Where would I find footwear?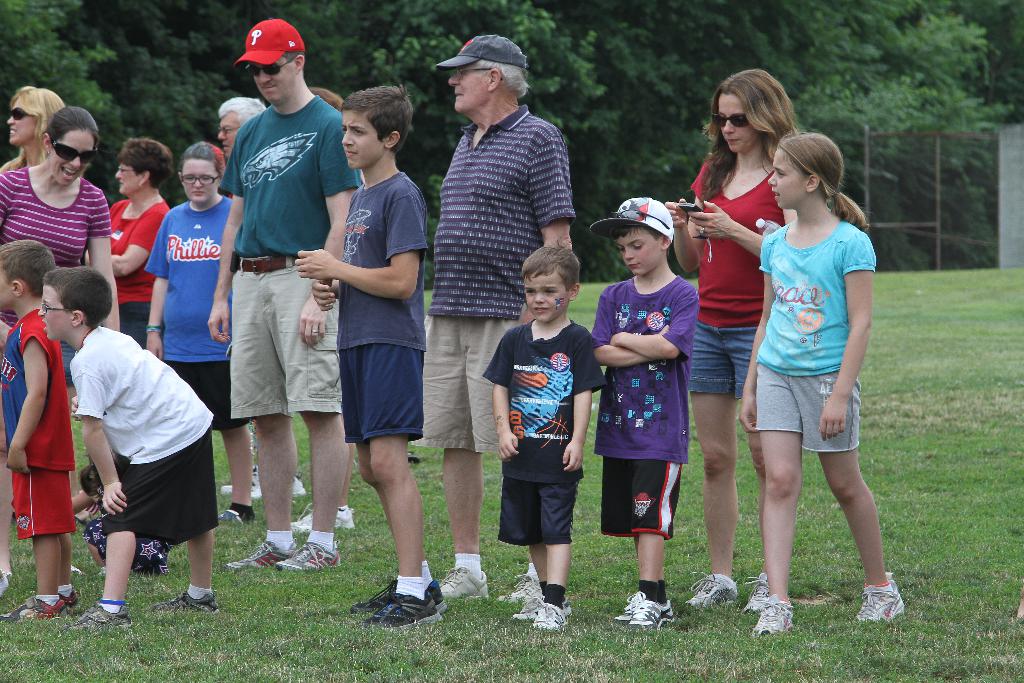
At 63,589,79,614.
